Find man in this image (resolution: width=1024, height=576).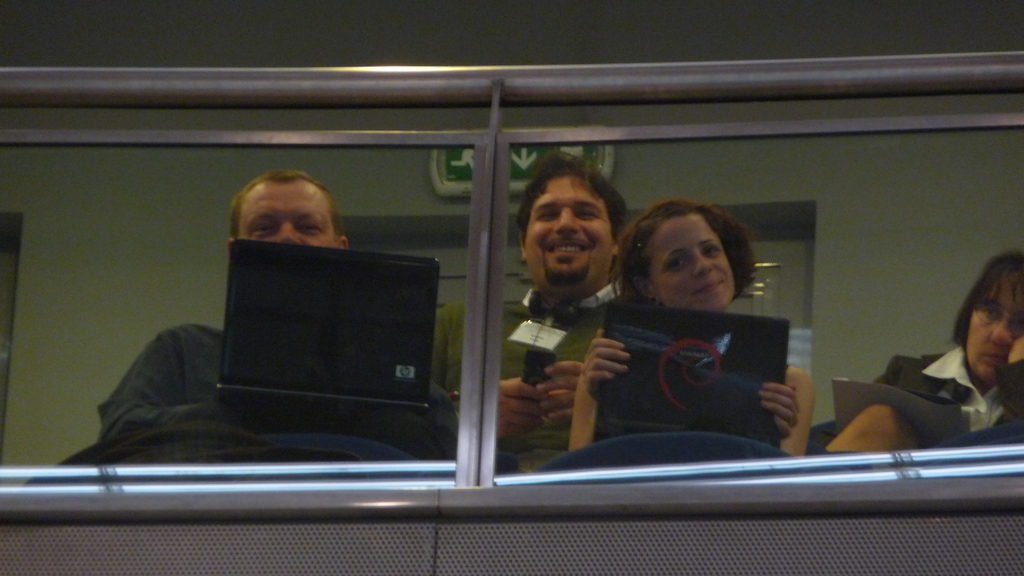
x1=87 y1=155 x2=471 y2=458.
